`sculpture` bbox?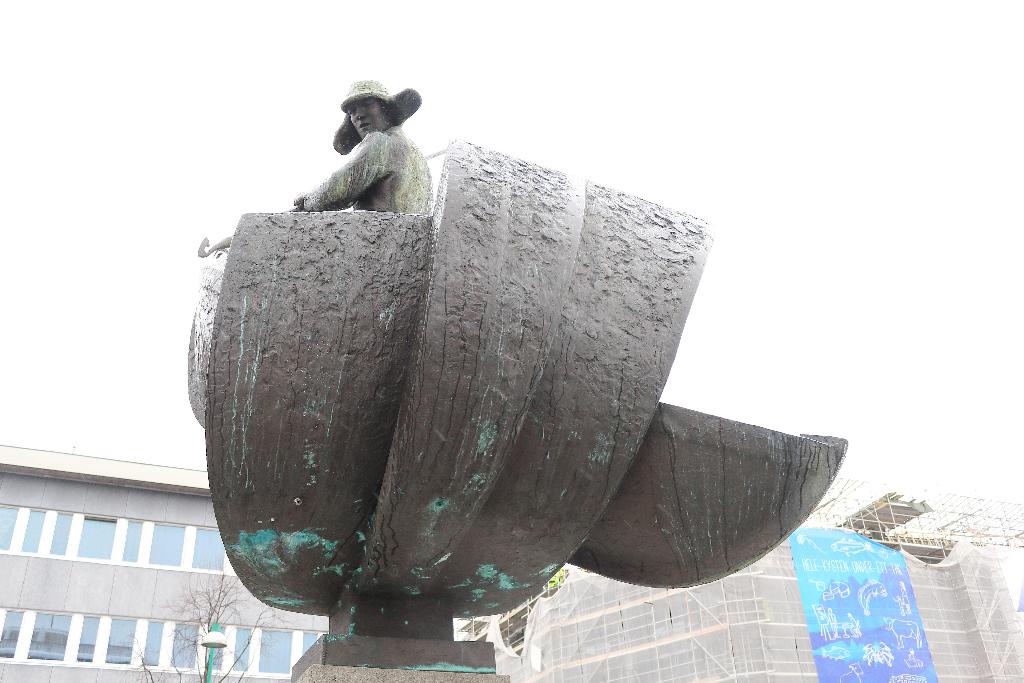
{"left": 198, "top": 92, "right": 820, "bottom": 654}
